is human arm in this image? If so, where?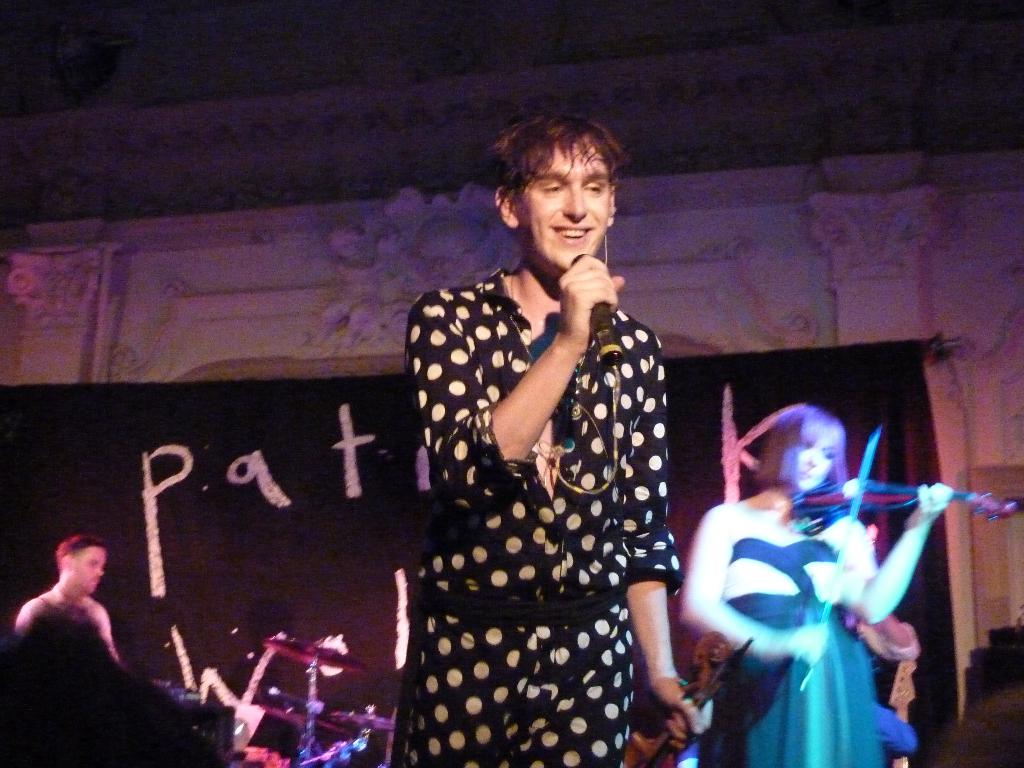
Yes, at bbox=[673, 505, 833, 669].
